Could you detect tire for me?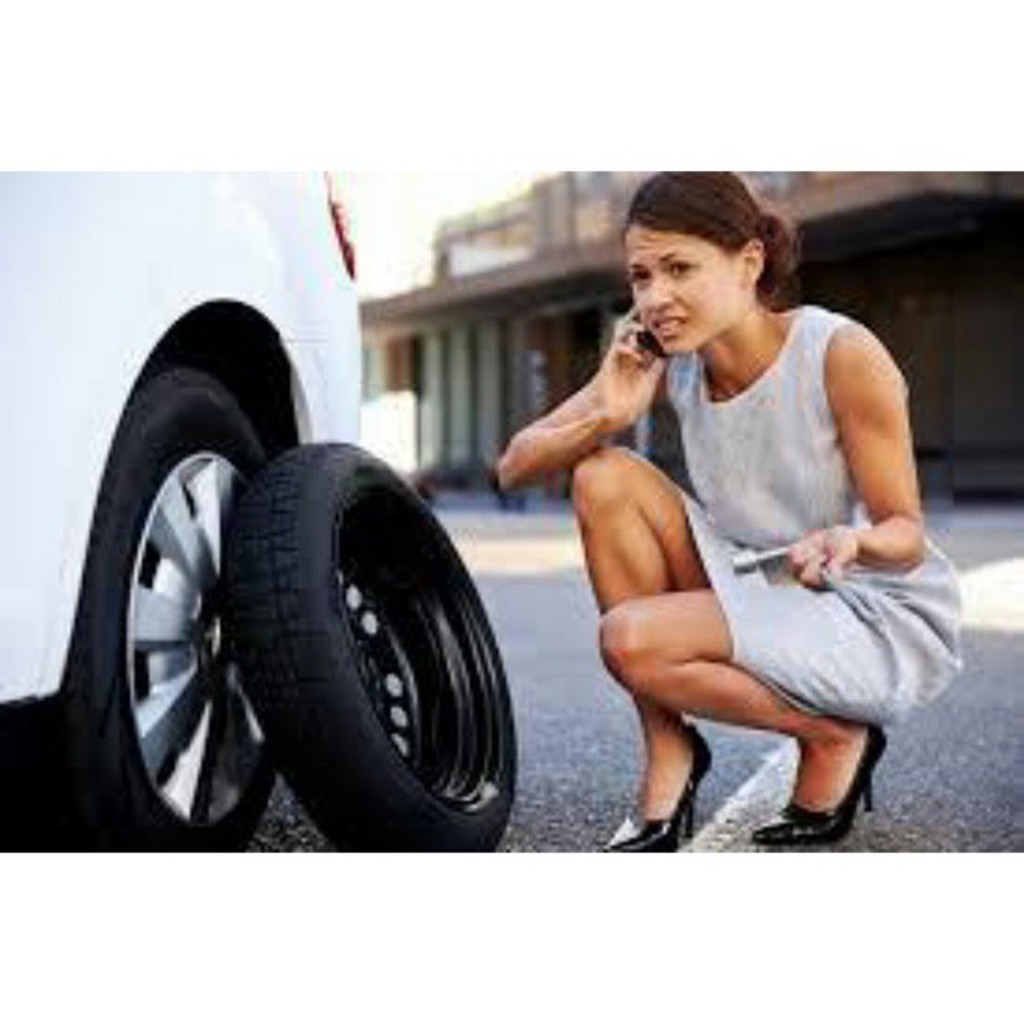
Detection result: BBox(0, 357, 266, 859).
